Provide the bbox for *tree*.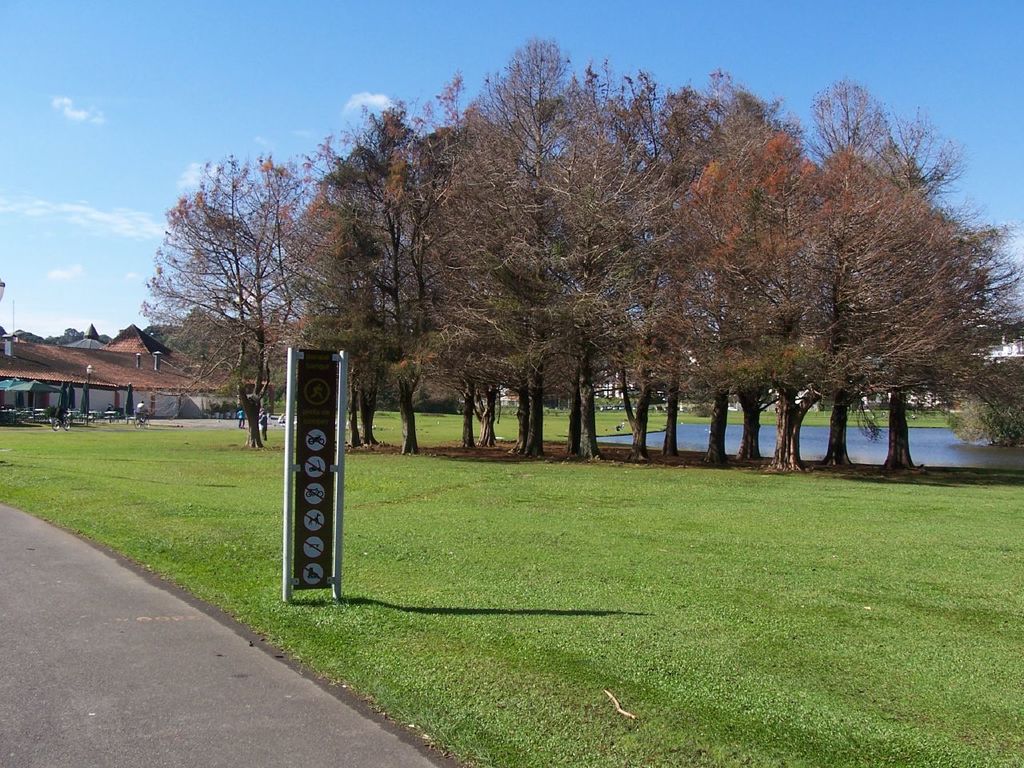
BBox(610, 358, 661, 462).
